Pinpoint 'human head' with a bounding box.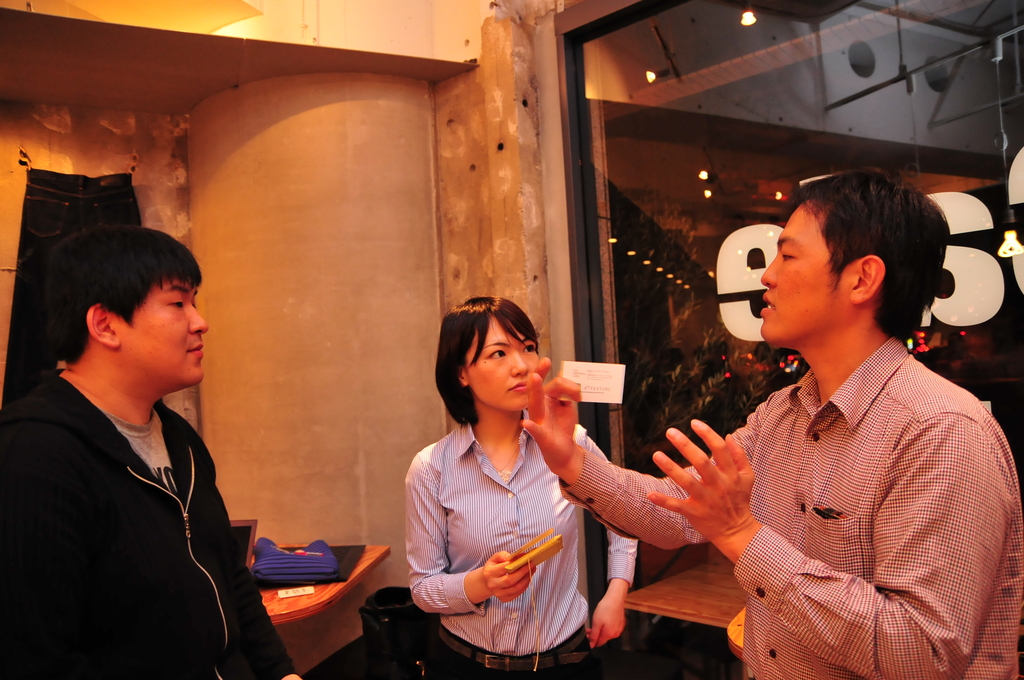
locate(425, 300, 565, 434).
